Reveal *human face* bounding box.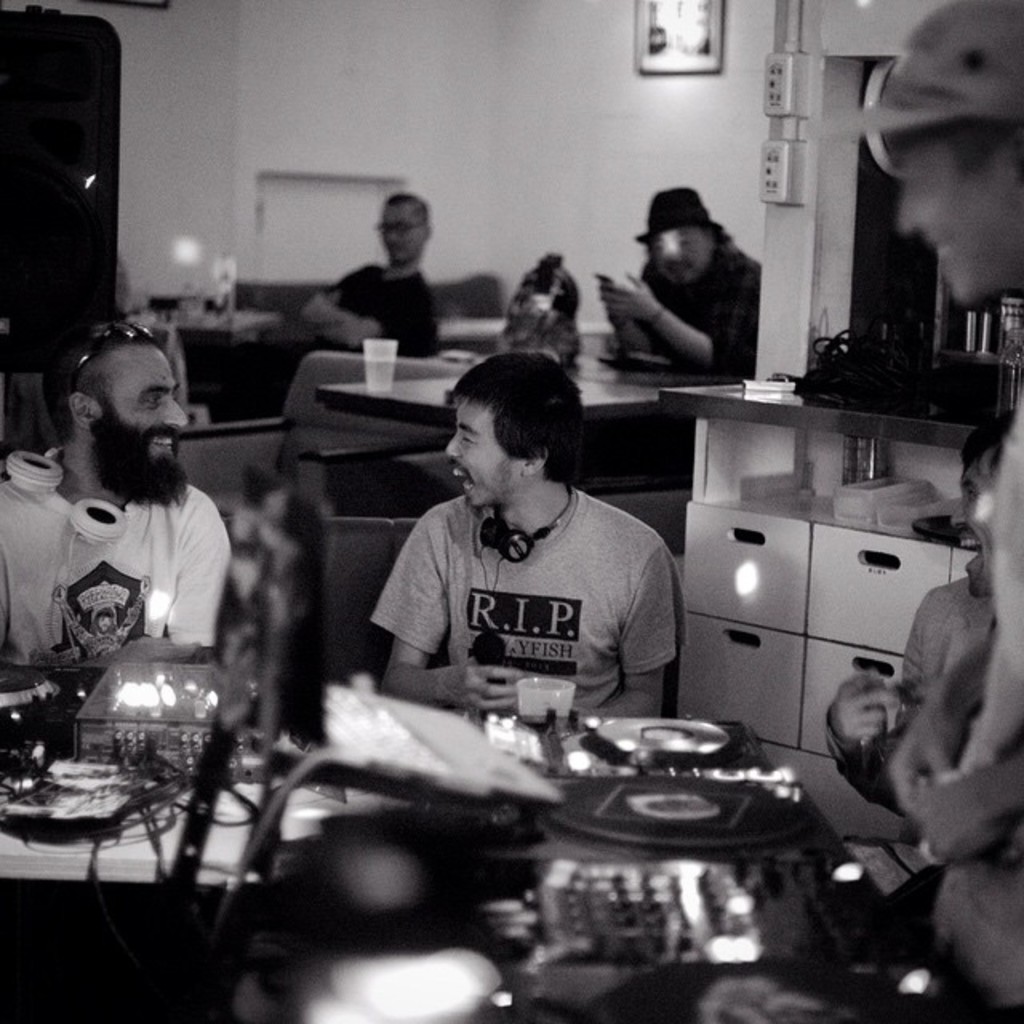
Revealed: x1=922, y1=445, x2=1003, y2=624.
